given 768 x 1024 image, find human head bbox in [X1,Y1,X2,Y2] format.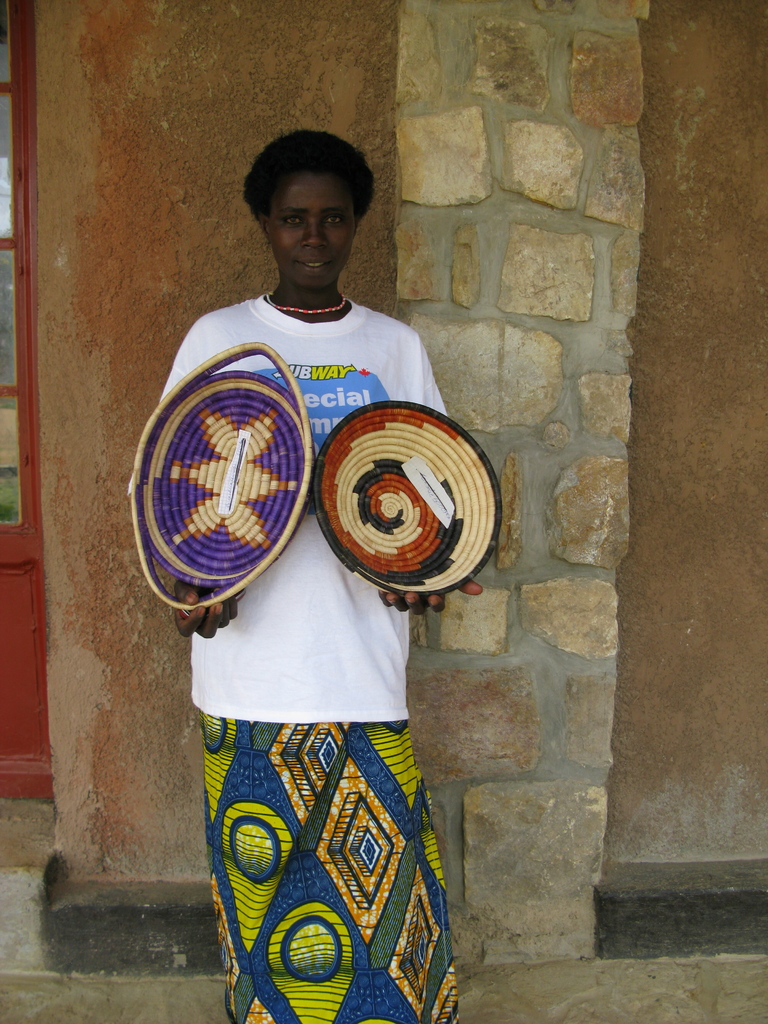
[231,128,380,283].
